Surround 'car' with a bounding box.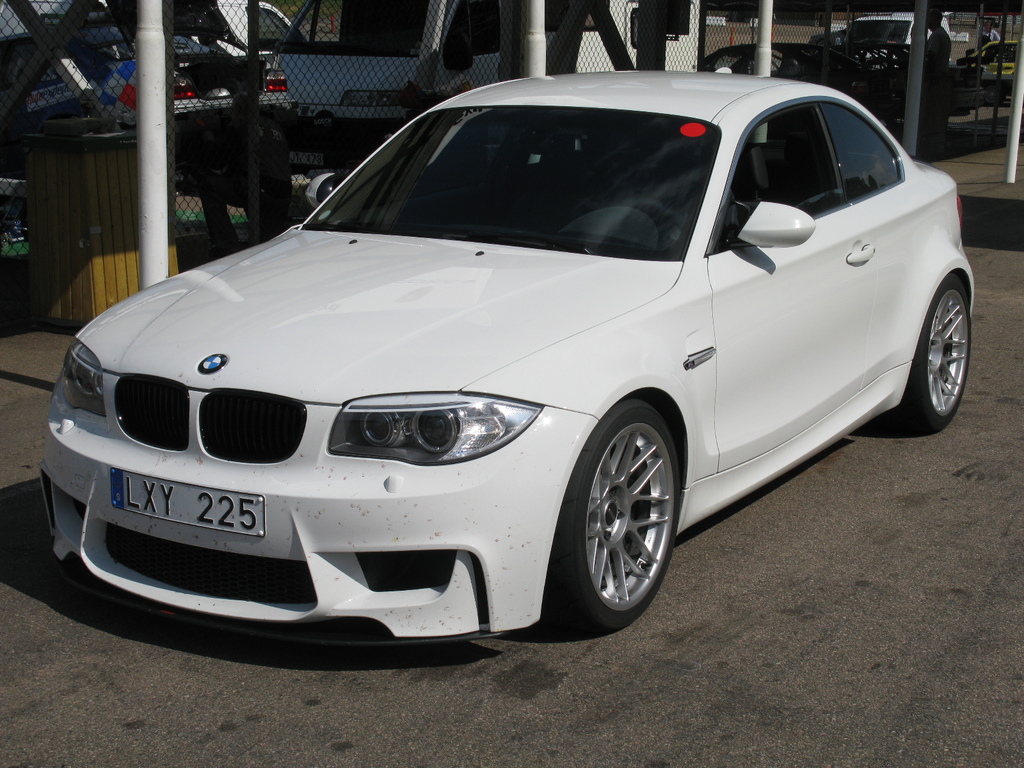
{"left": 38, "top": 73, "right": 988, "bottom": 635}.
